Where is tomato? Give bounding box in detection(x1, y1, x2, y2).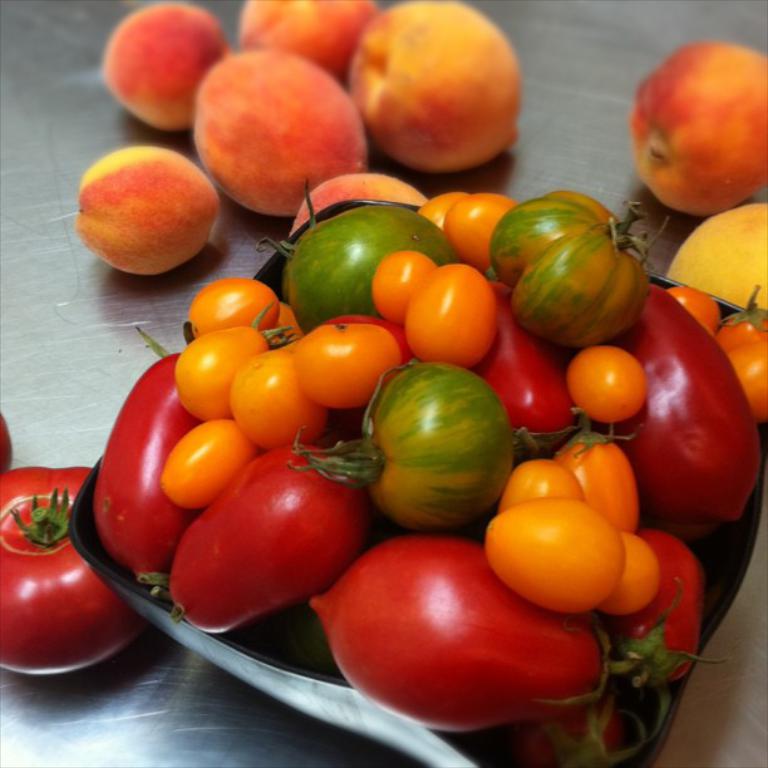
detection(179, 307, 287, 423).
